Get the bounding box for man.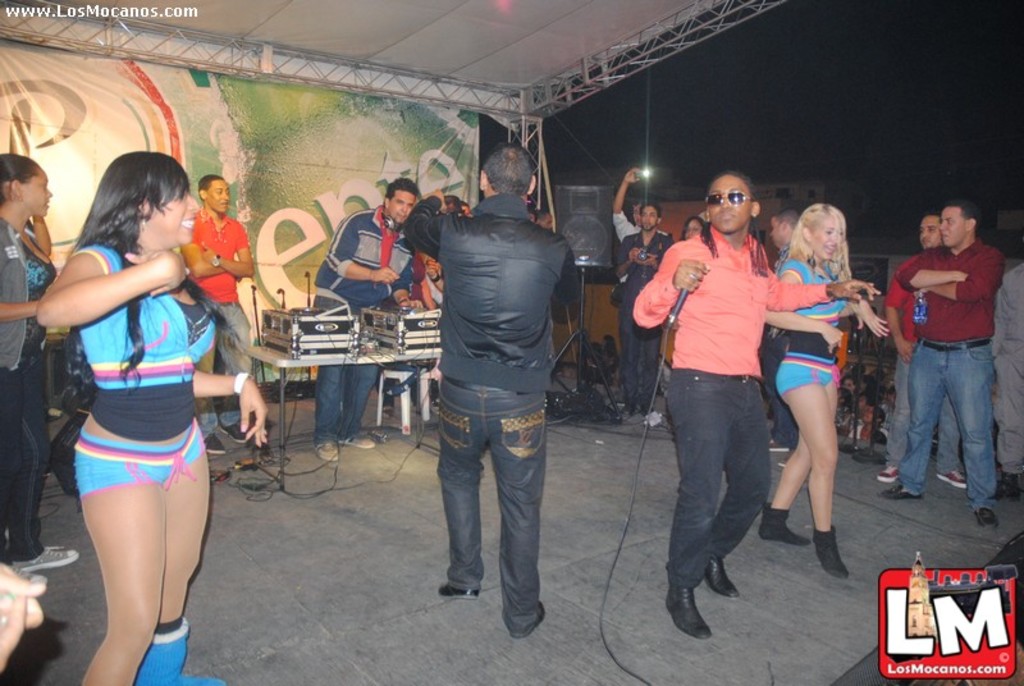
173,177,260,438.
